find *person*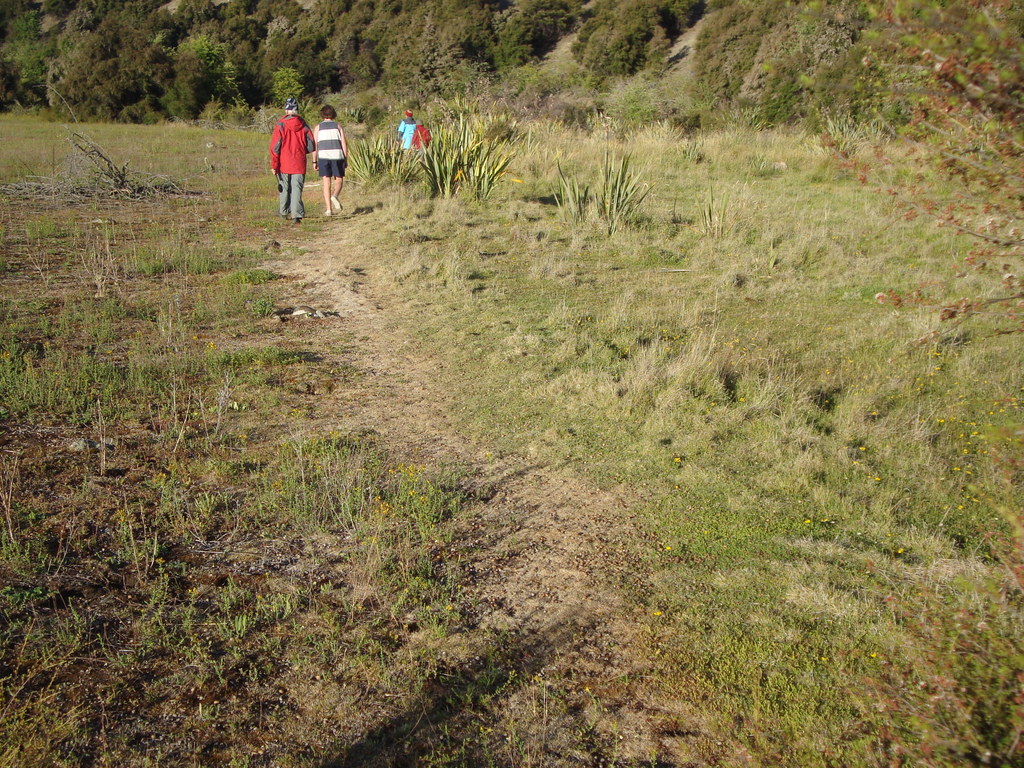
x1=411, y1=119, x2=434, y2=156
